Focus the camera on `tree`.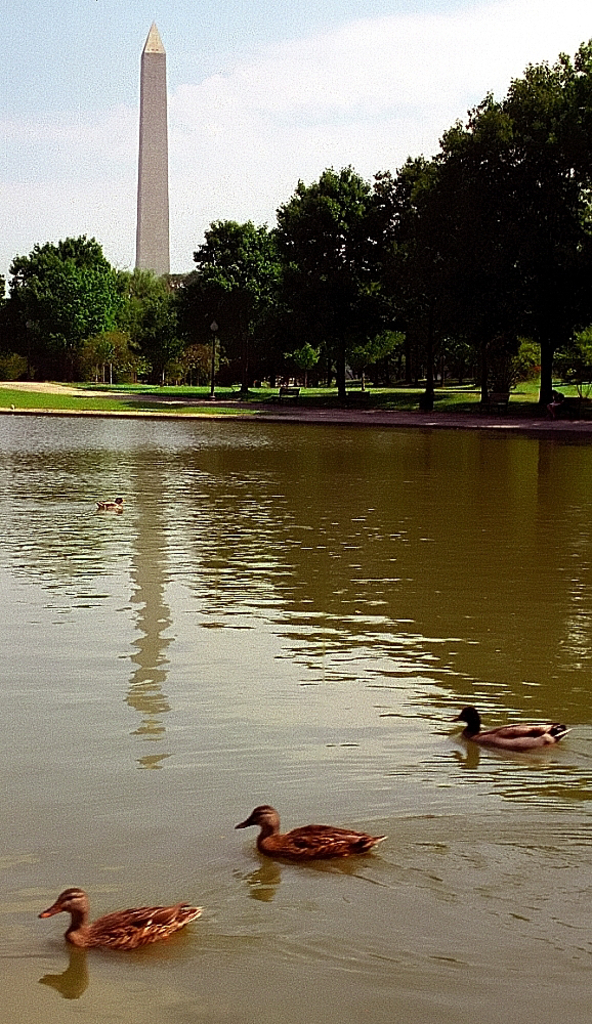
Focus region: l=373, t=48, r=586, b=386.
